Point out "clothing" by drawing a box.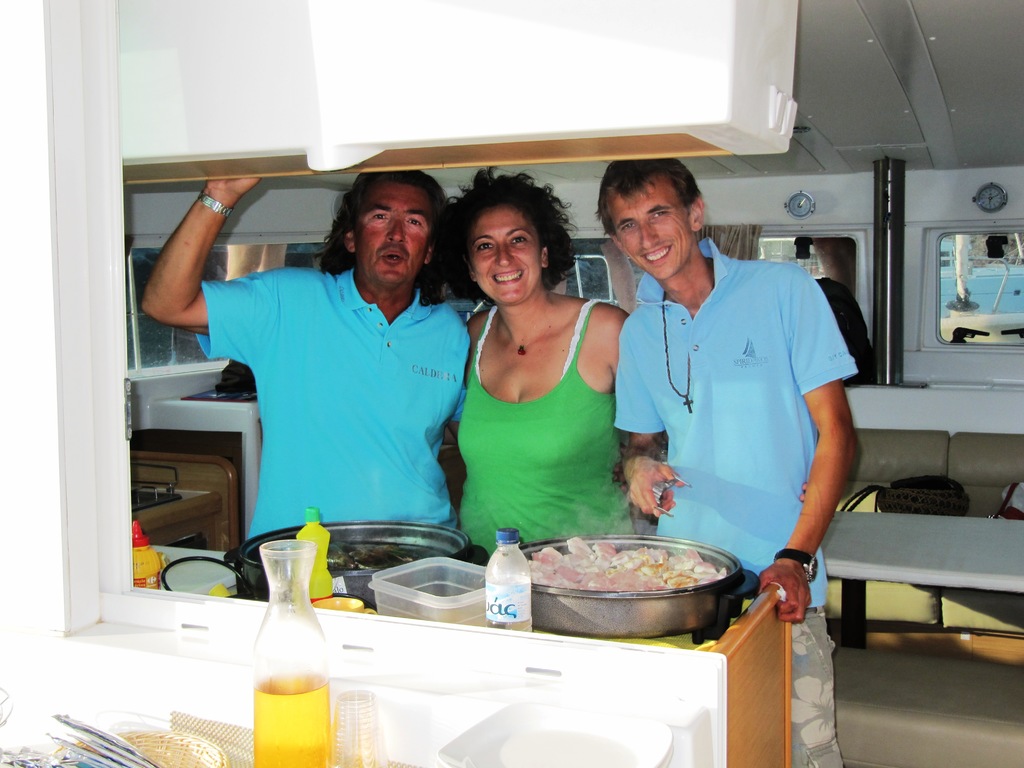
<box>446,287,643,575</box>.
